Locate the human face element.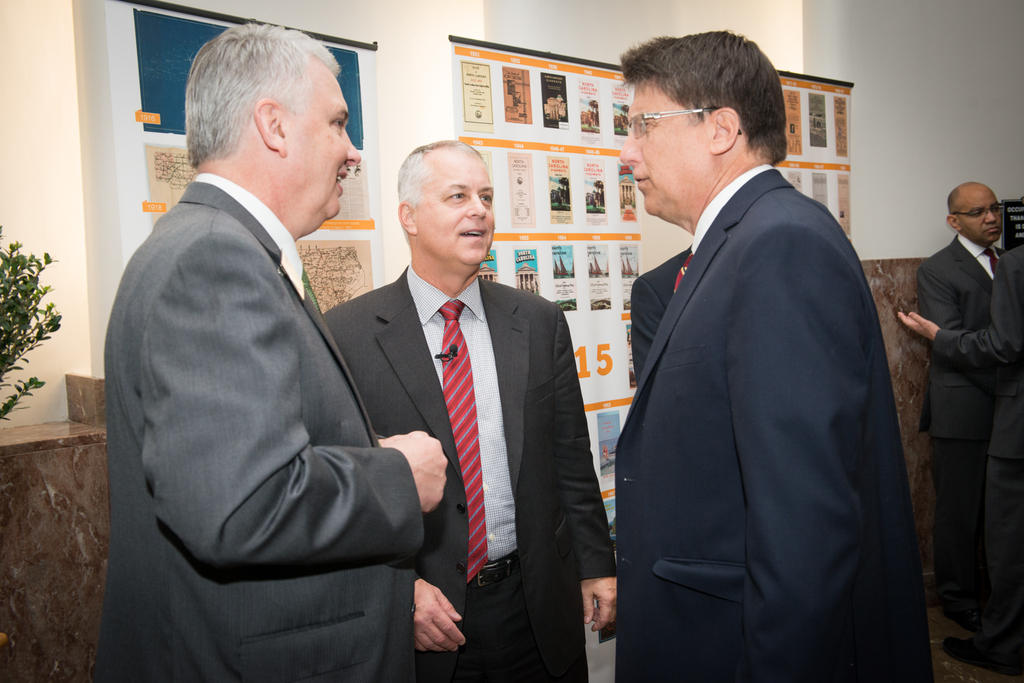
Element bbox: l=619, t=89, r=708, b=221.
